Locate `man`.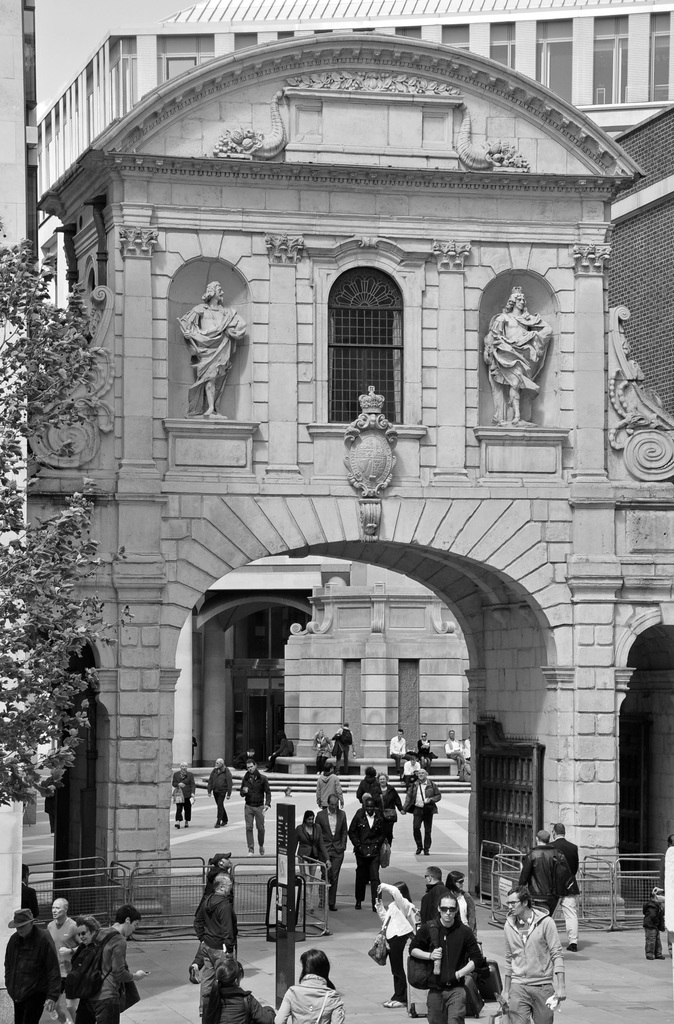
Bounding box: <region>520, 828, 571, 912</region>.
